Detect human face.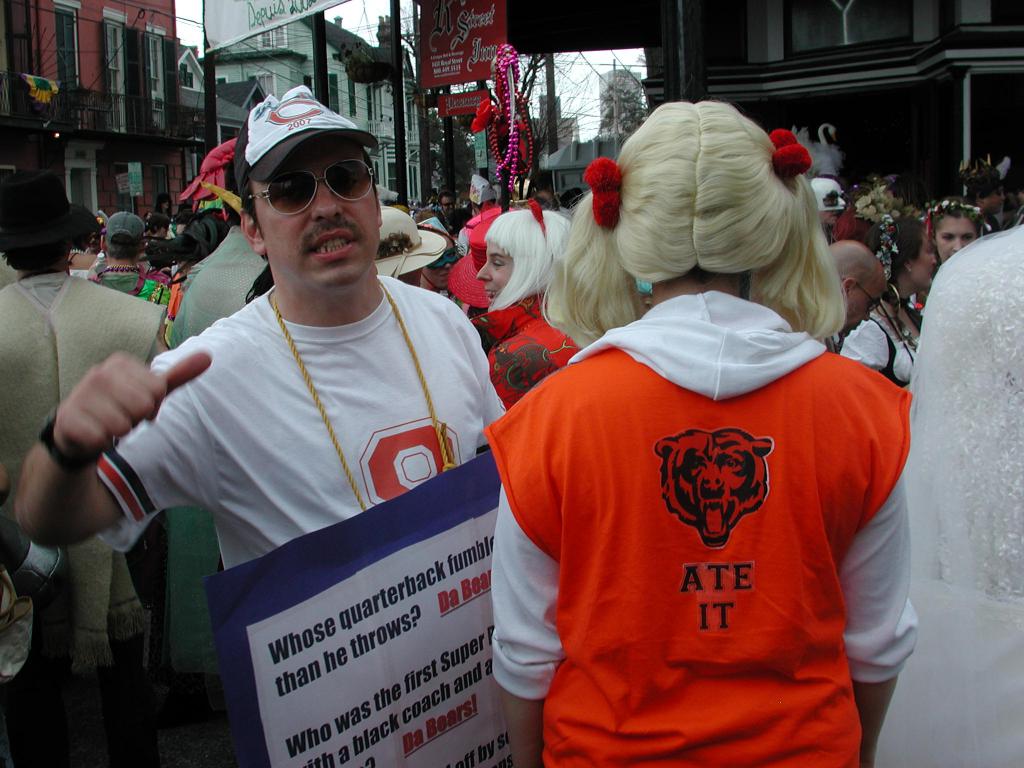
Detected at [x1=847, y1=273, x2=887, y2=336].
